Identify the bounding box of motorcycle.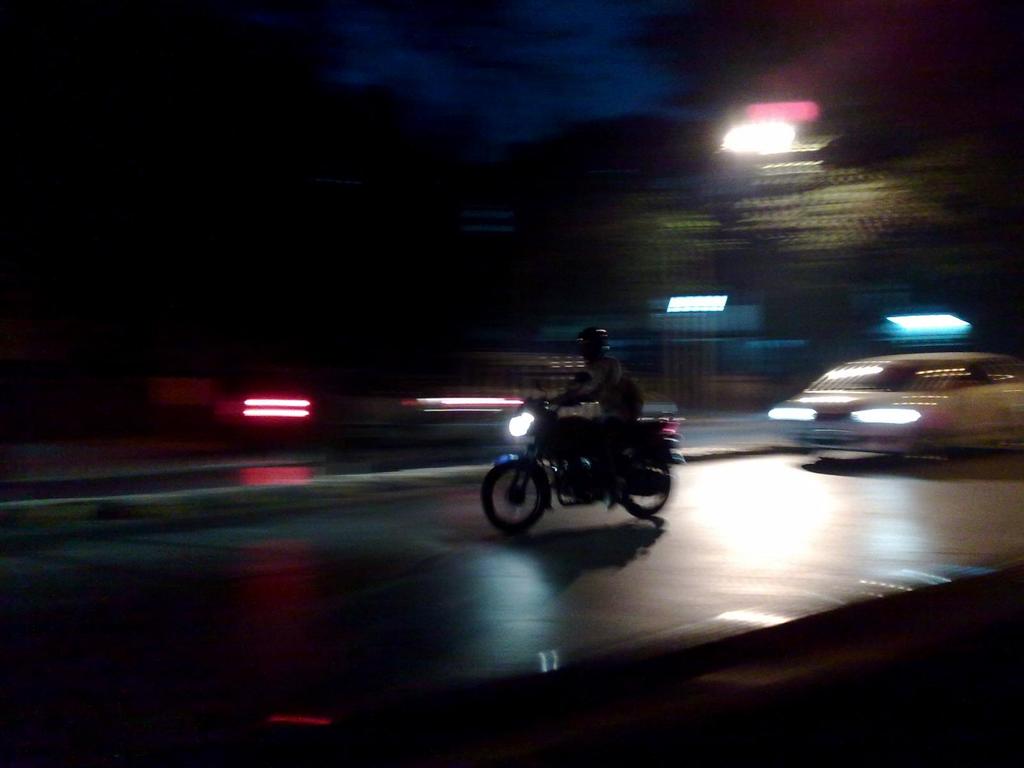
bbox=(481, 392, 694, 546).
